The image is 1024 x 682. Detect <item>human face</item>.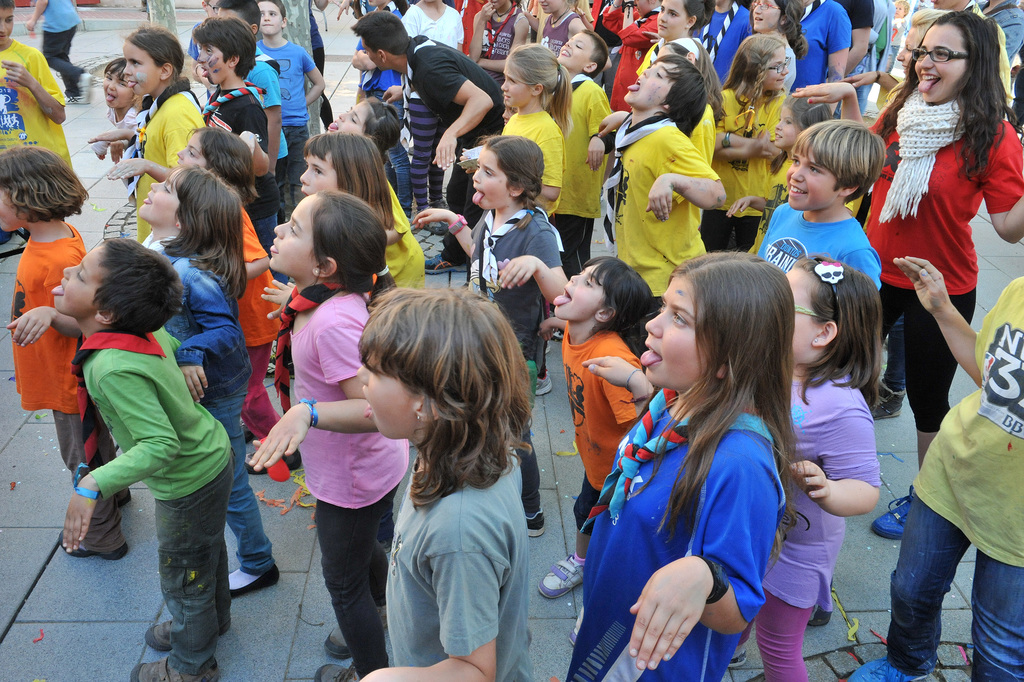
Detection: (left=220, top=4, right=242, bottom=20).
